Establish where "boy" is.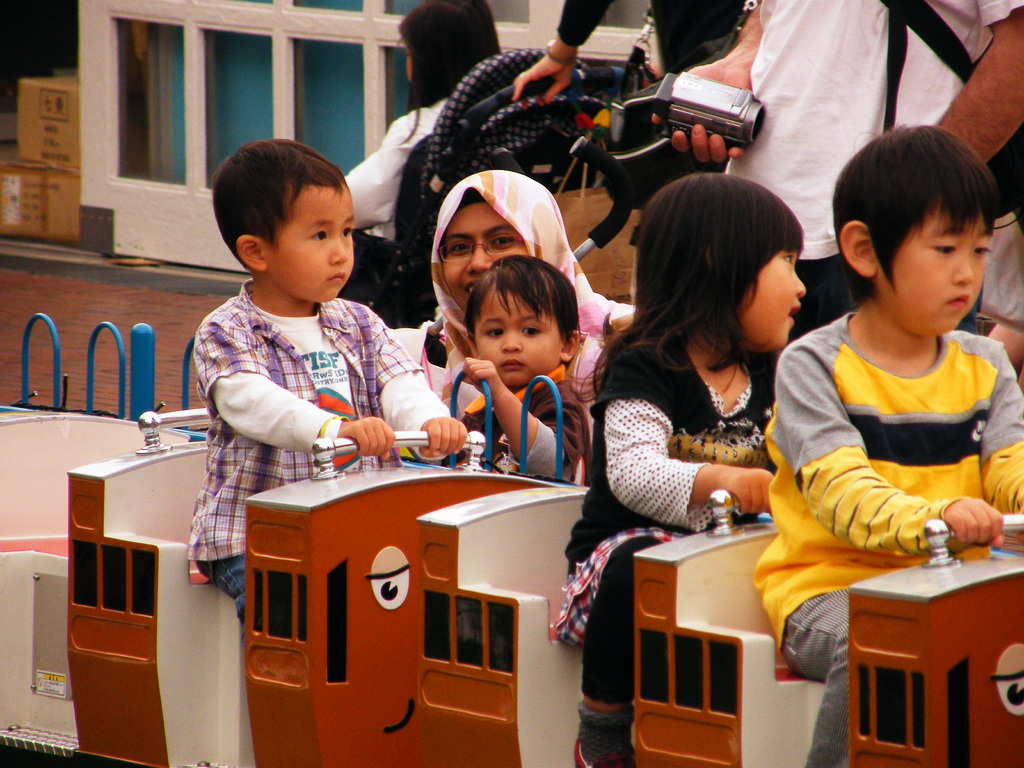
Established at 191, 134, 463, 626.
